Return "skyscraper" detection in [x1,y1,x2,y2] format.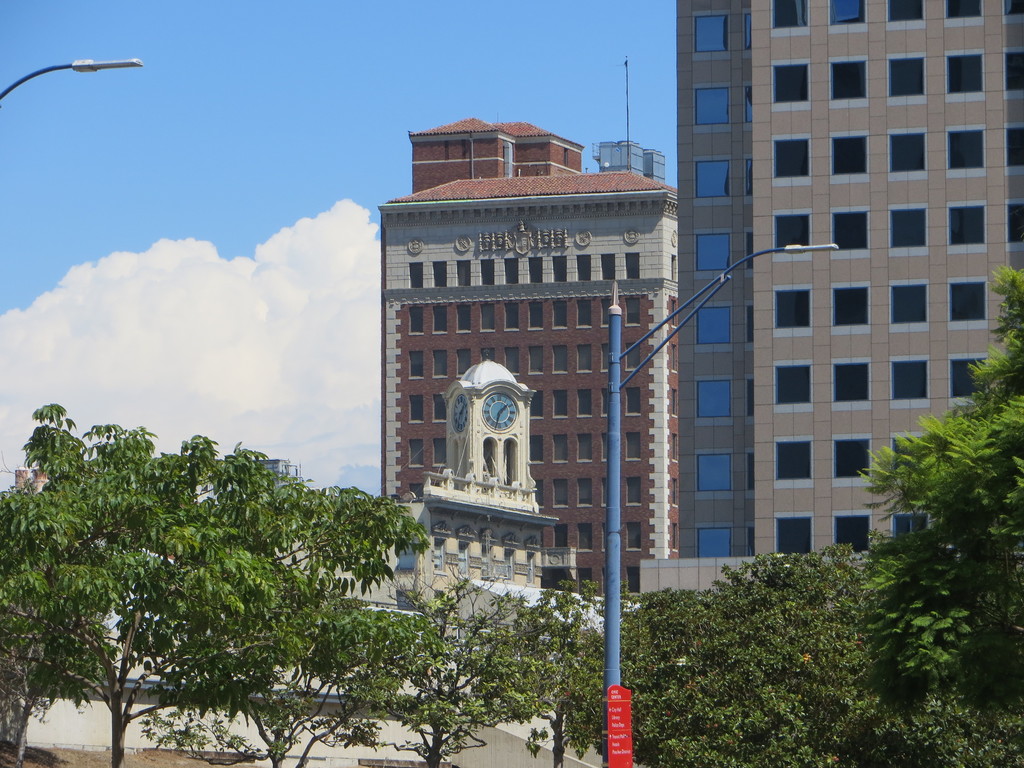
[356,141,691,574].
